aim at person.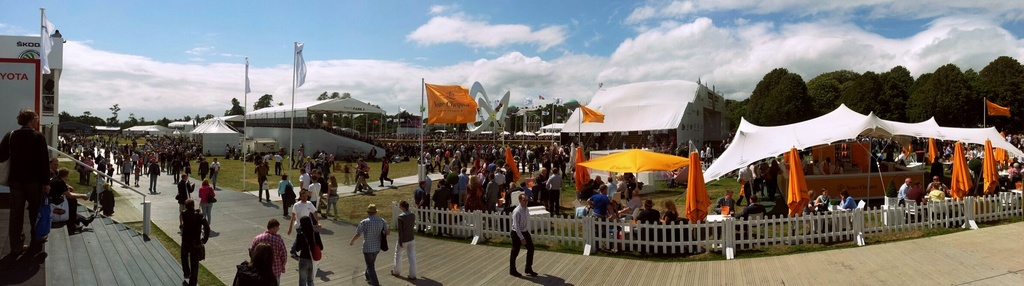
Aimed at crop(513, 187, 544, 276).
